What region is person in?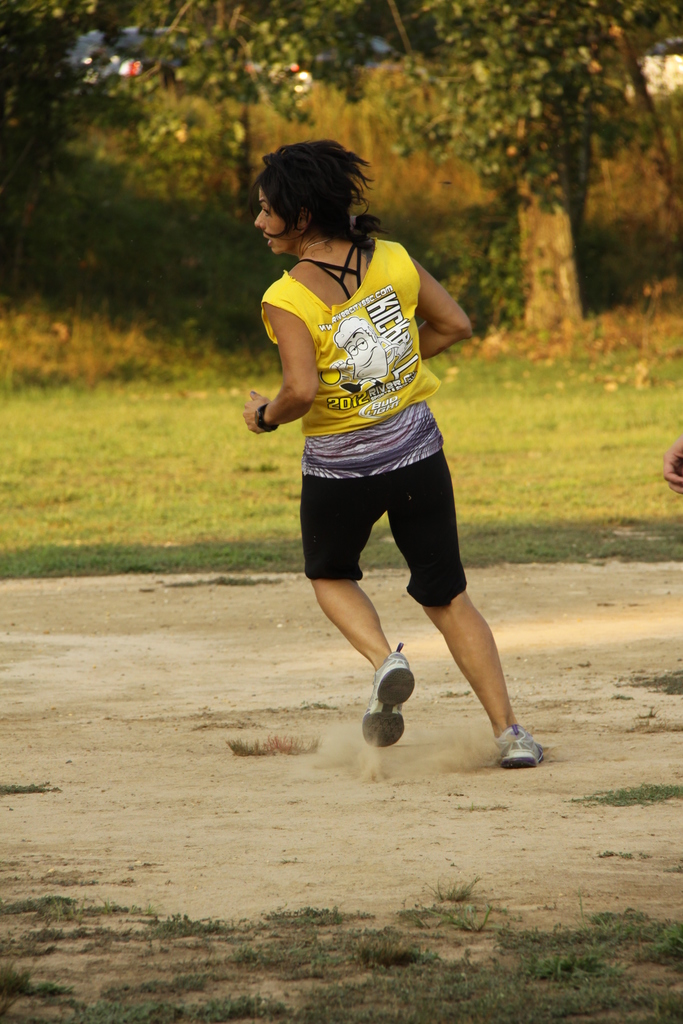
242:147:547:771.
